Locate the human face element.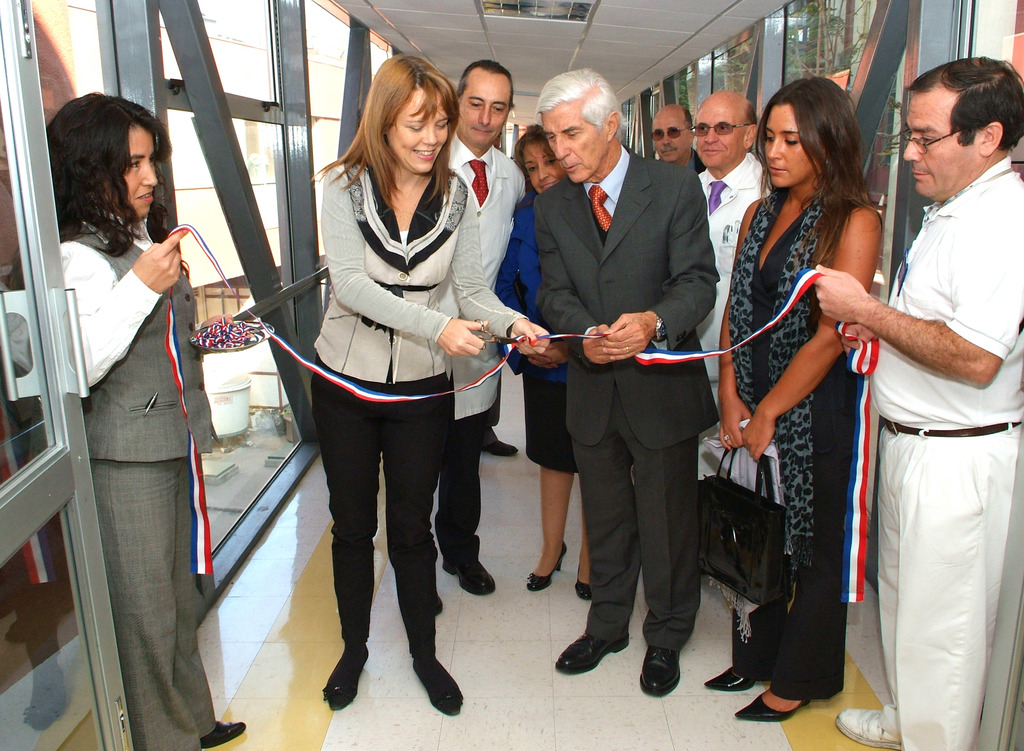
Element bbox: [x1=696, y1=102, x2=741, y2=168].
